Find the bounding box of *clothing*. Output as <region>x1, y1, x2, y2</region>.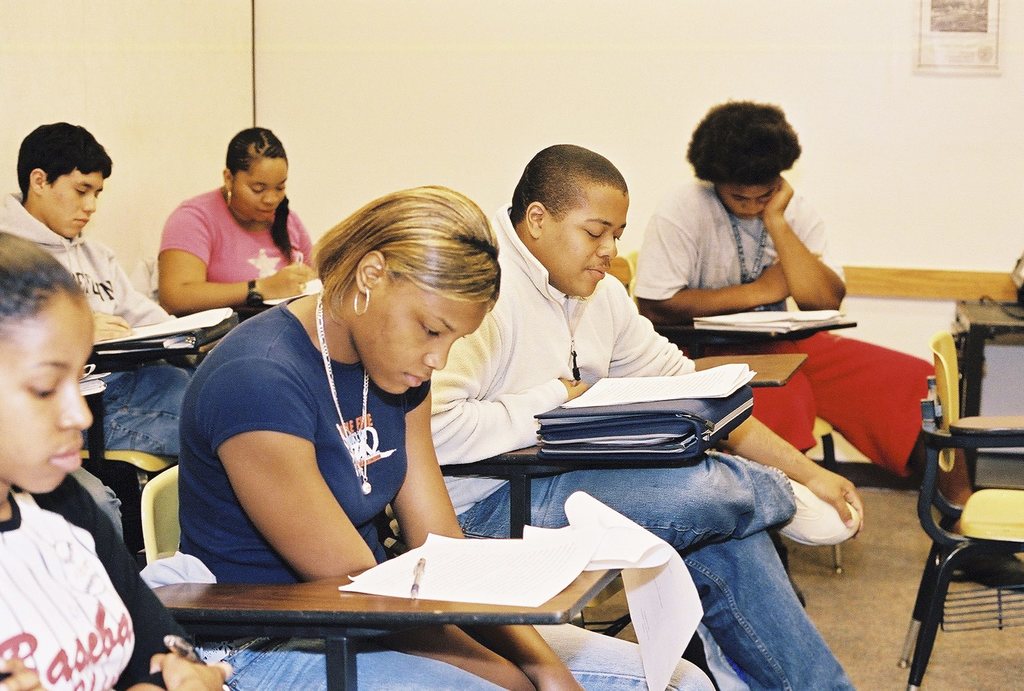
<region>0, 187, 193, 482</region>.
